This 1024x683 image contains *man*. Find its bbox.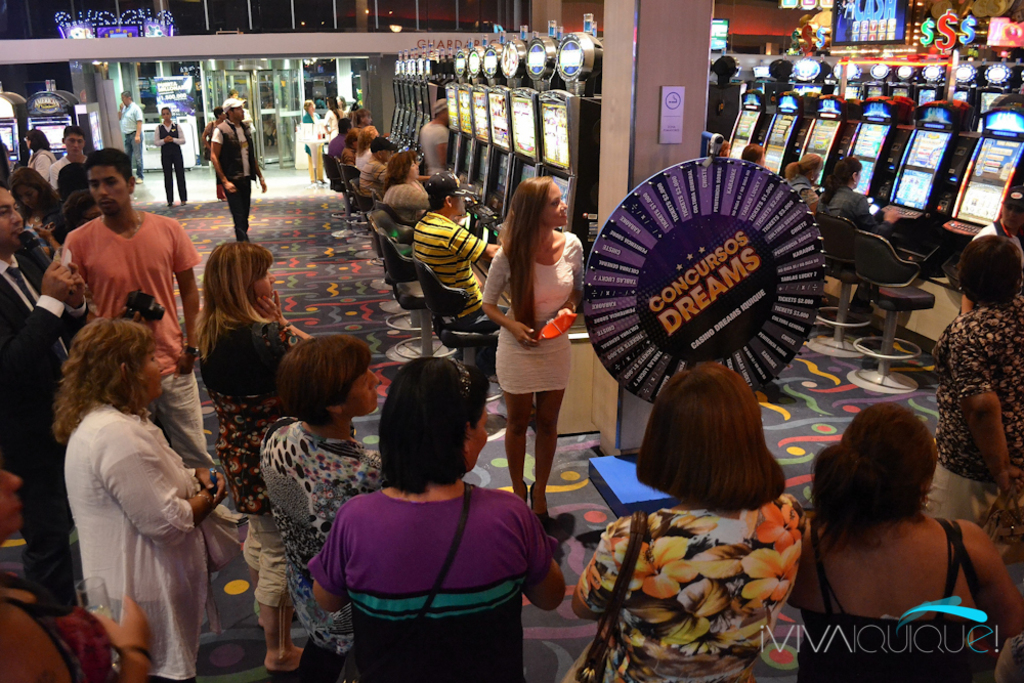
(359, 137, 397, 198).
